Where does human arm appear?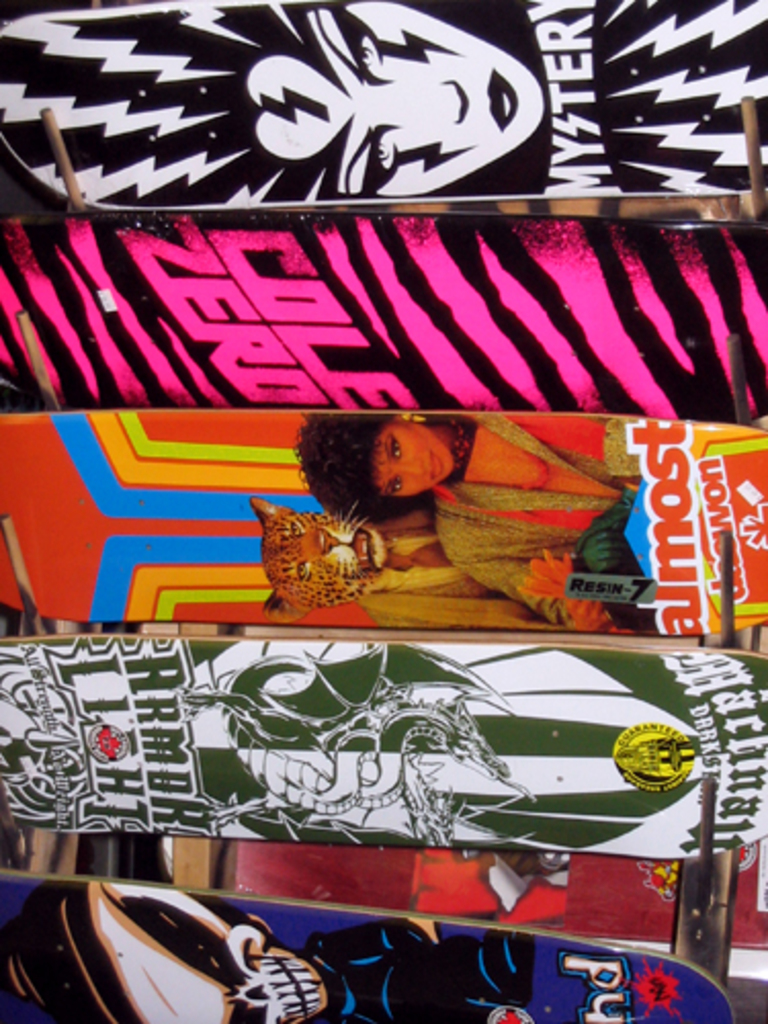
Appears at pyautogui.locateOnScreen(485, 412, 666, 494).
